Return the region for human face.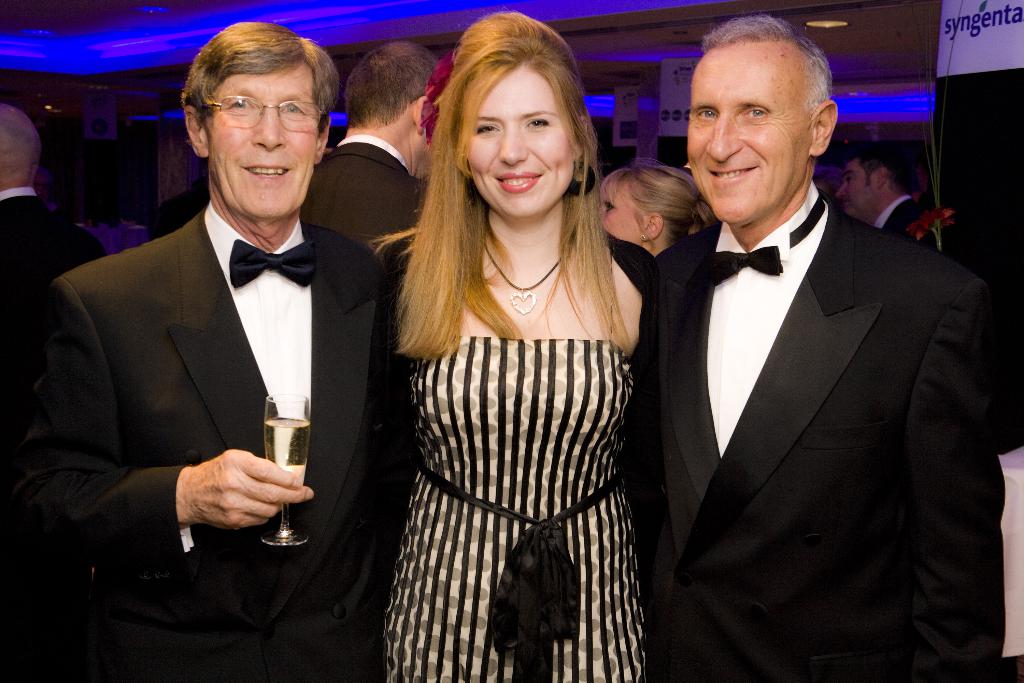
l=830, t=151, r=871, b=223.
